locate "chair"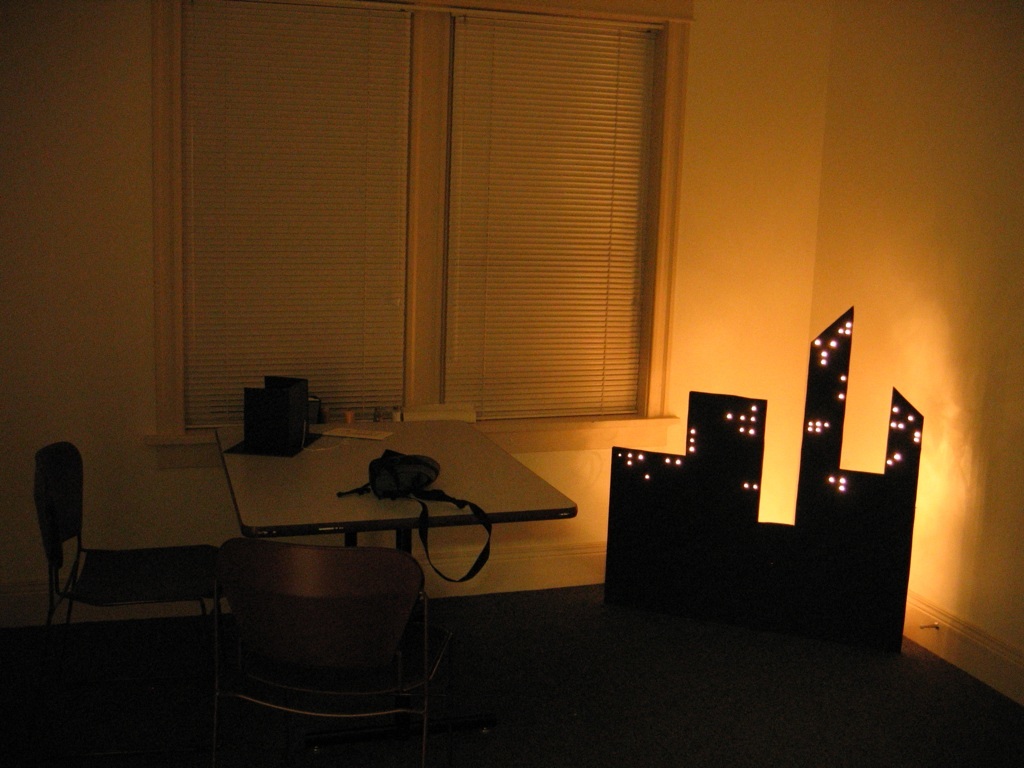
locate(216, 495, 470, 745)
